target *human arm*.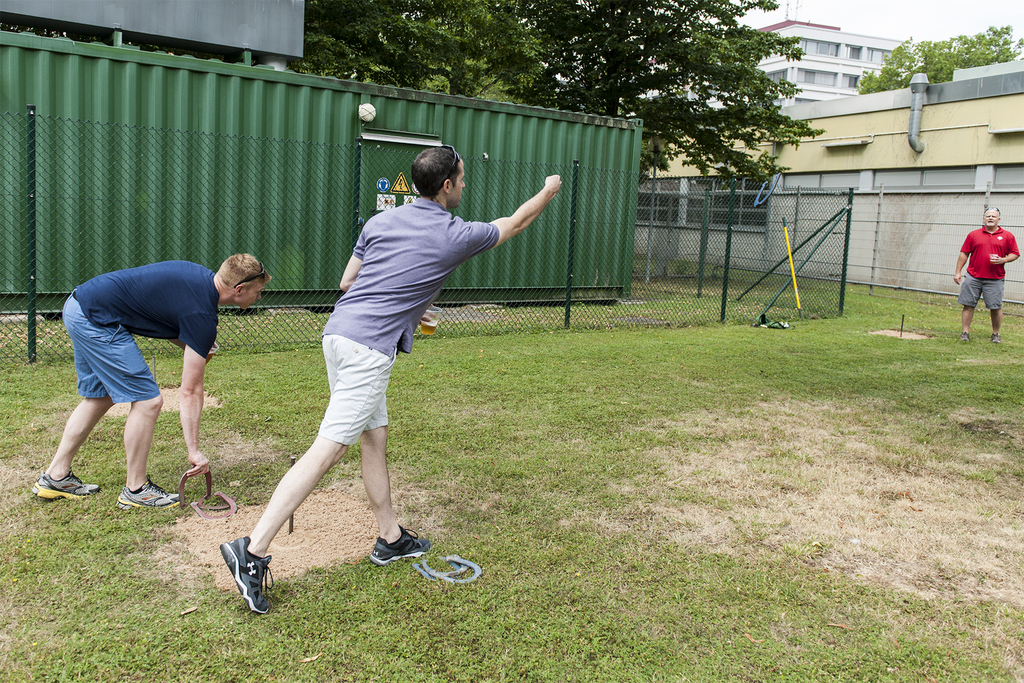
Target region: <region>480, 166, 575, 258</region>.
